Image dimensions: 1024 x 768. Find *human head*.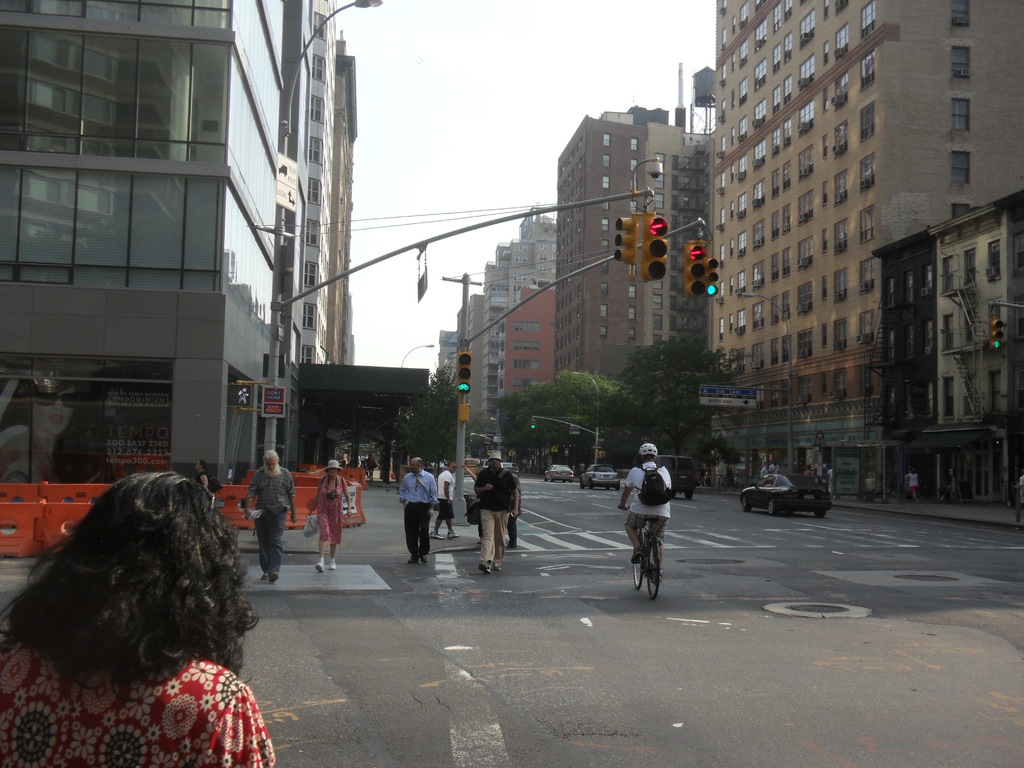
rect(327, 461, 339, 481).
